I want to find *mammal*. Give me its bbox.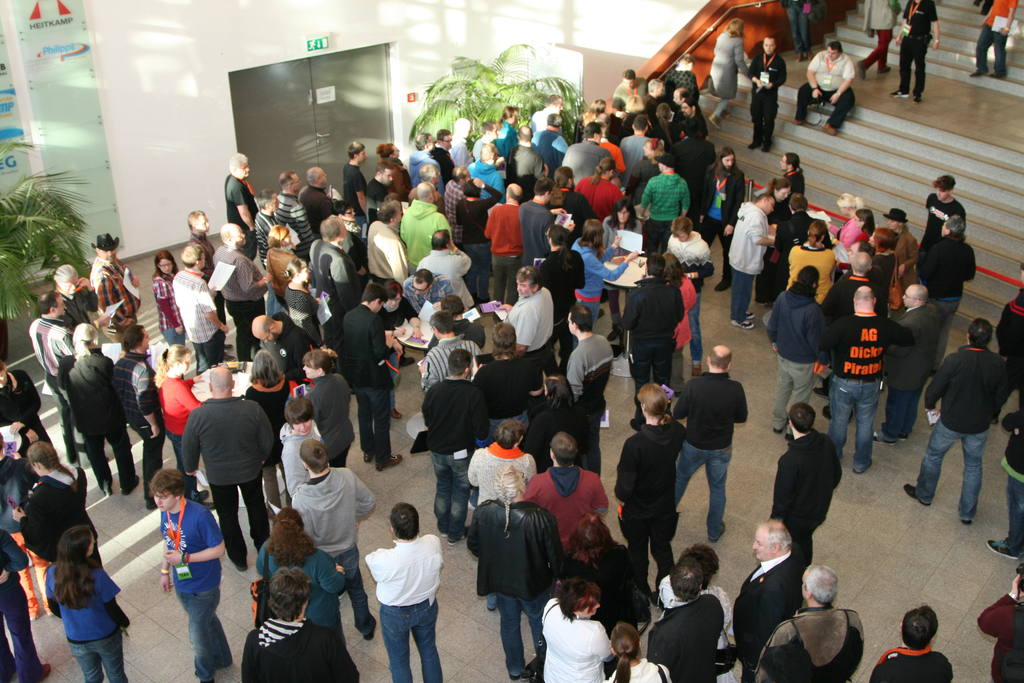
751 560 862 682.
